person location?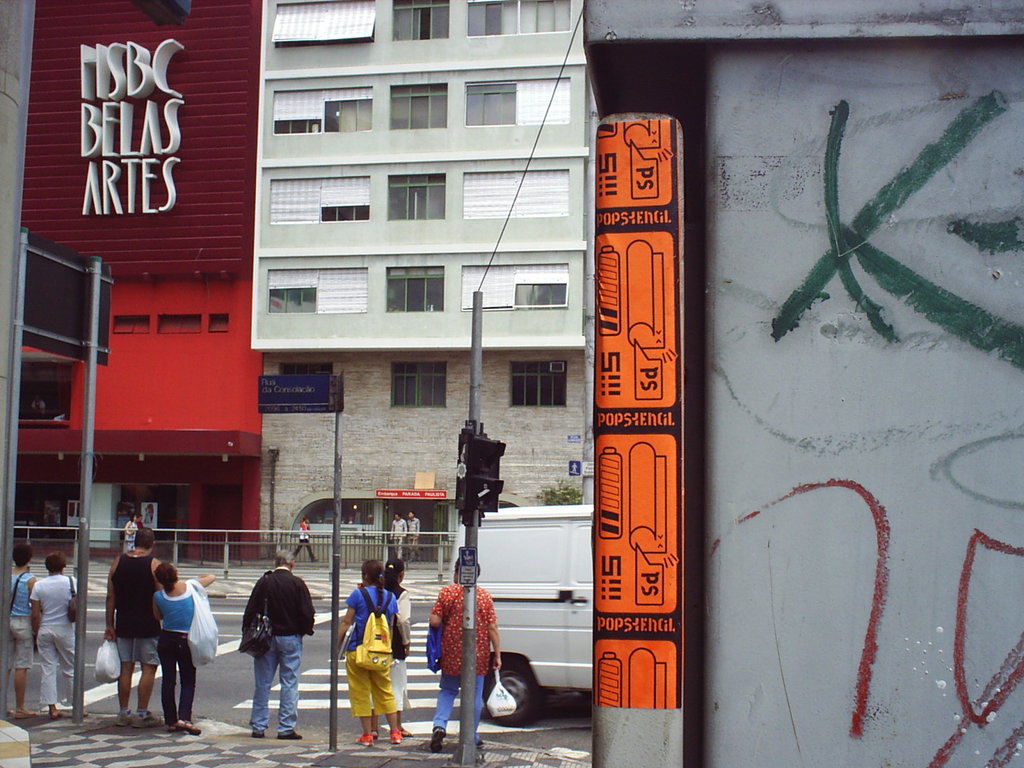
410,514,418,548
